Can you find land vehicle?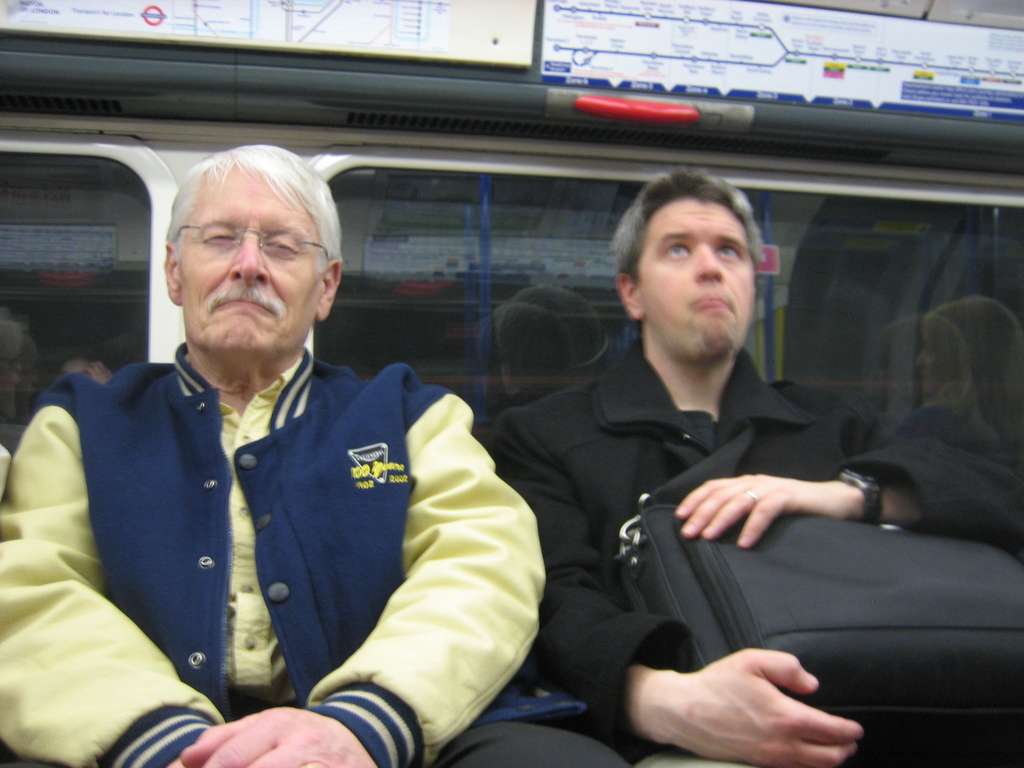
Yes, bounding box: box(92, 81, 1023, 767).
